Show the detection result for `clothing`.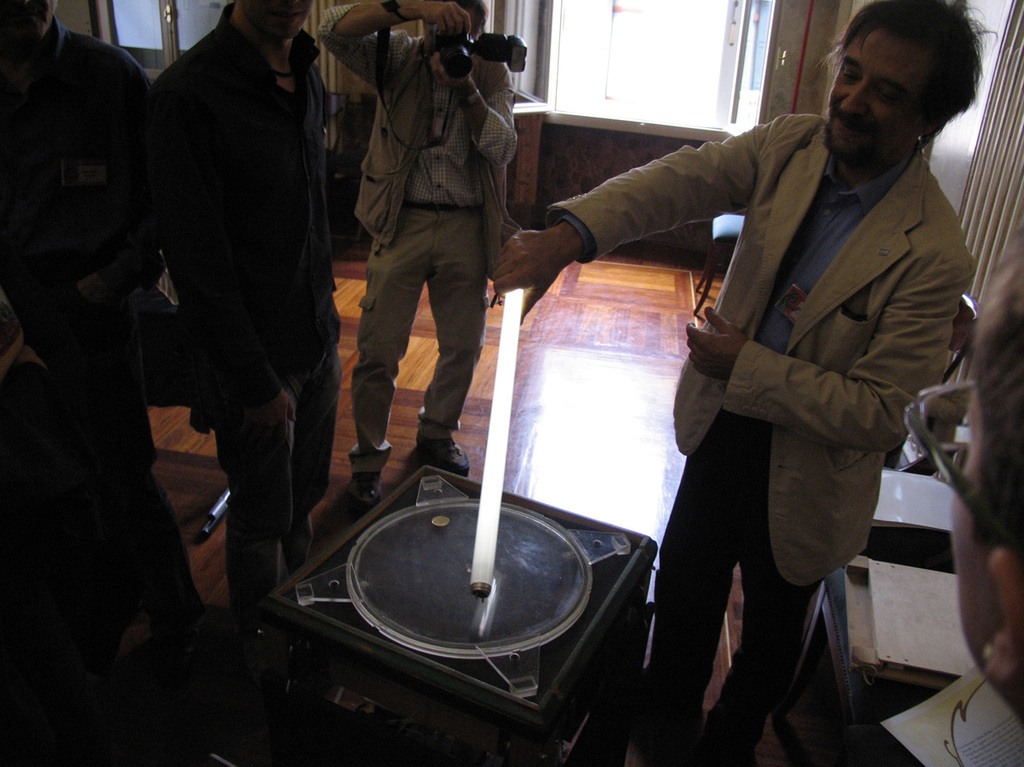
(318,6,520,463).
